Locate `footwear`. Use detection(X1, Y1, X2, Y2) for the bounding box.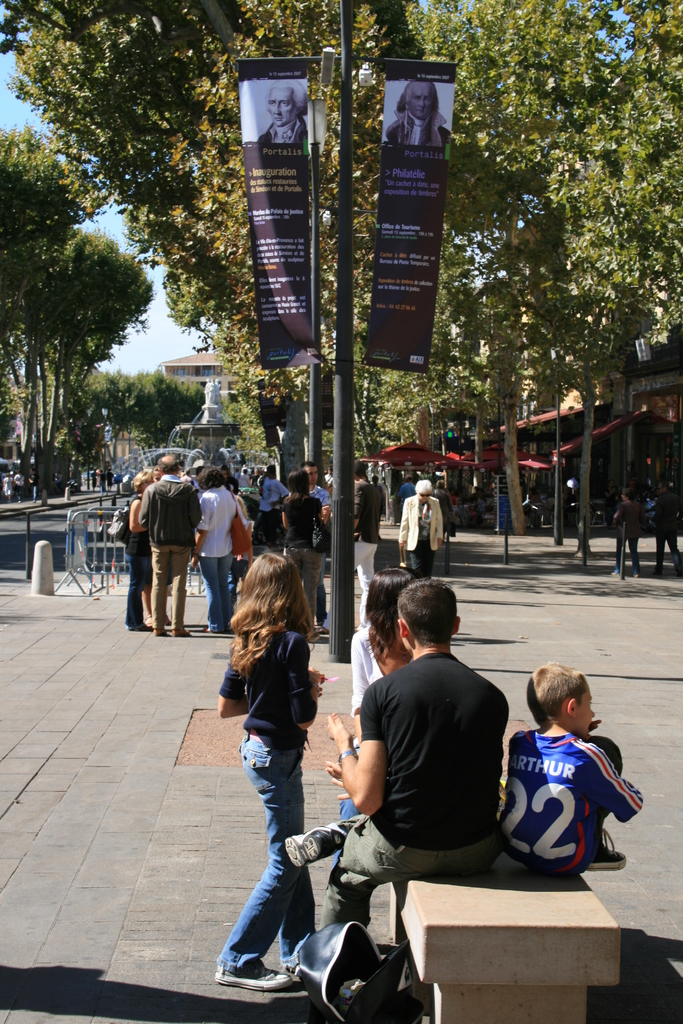
detection(214, 957, 305, 991).
